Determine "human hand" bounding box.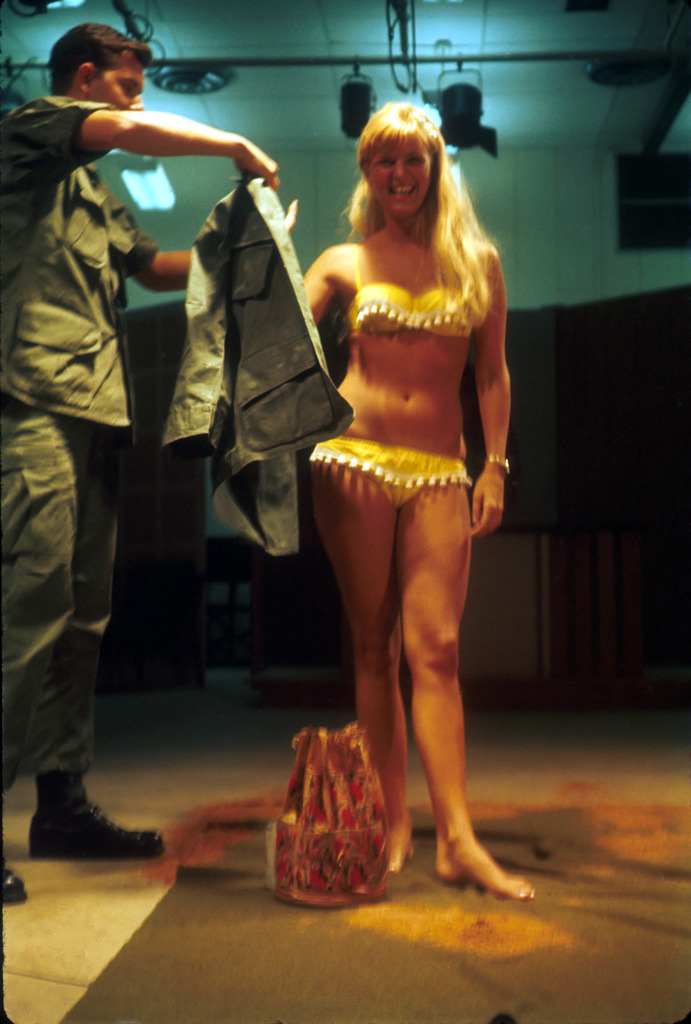
Determined: 466, 472, 510, 543.
